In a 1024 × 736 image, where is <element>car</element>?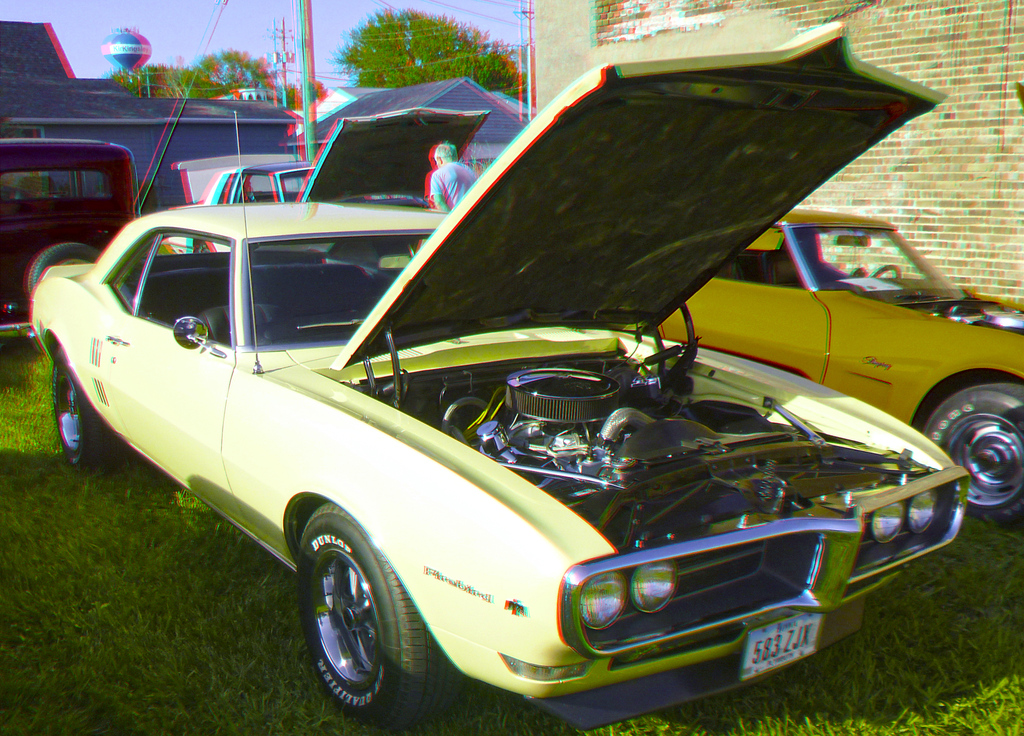
166/113/488/268.
